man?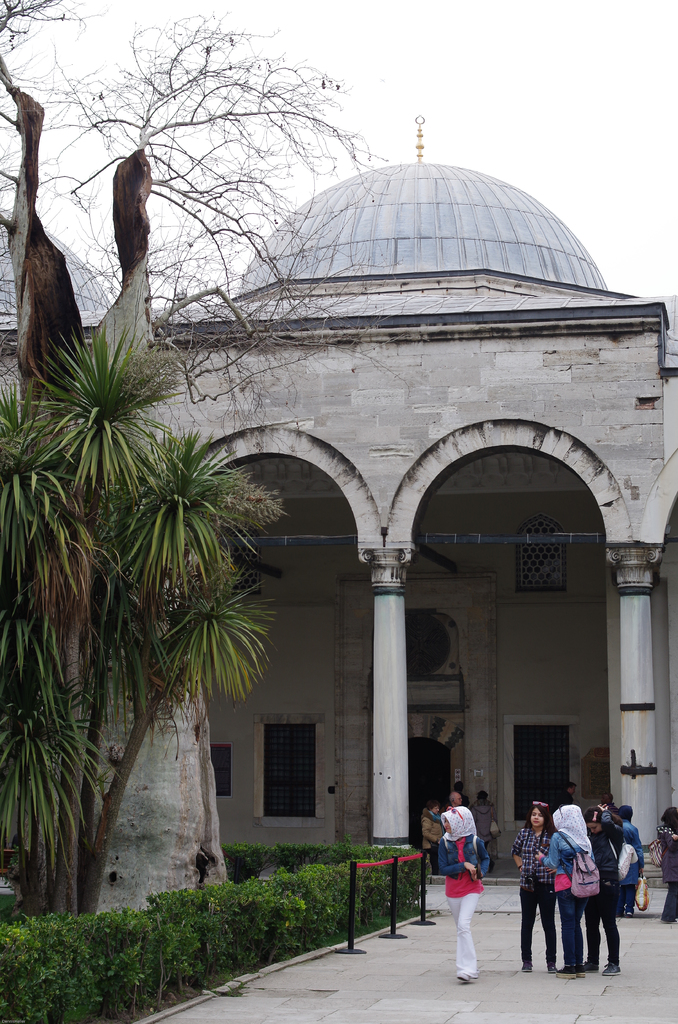
region(554, 784, 576, 808)
